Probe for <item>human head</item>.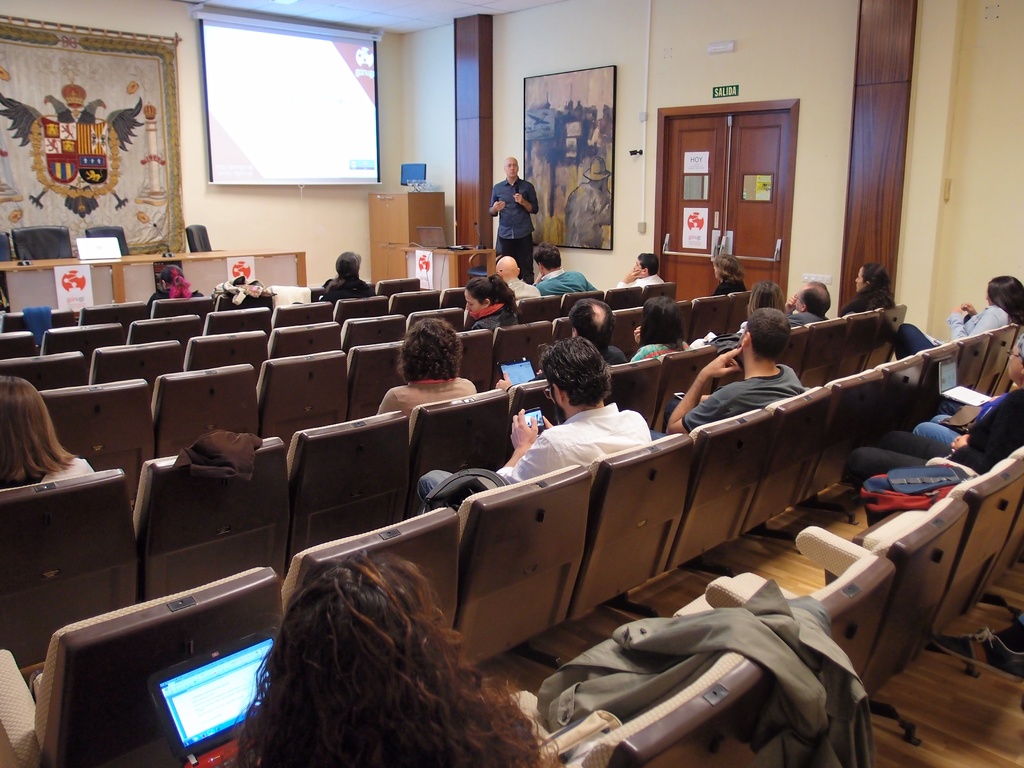
Probe result: <box>495,254,521,281</box>.
